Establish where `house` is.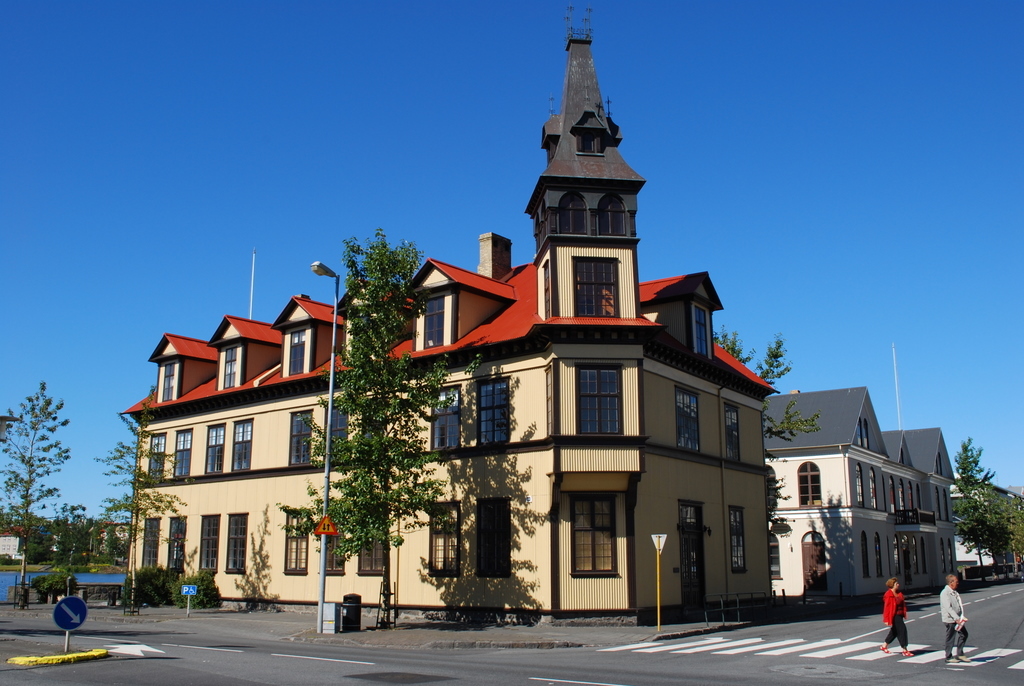
Established at <bbox>84, 518, 132, 565</bbox>.
